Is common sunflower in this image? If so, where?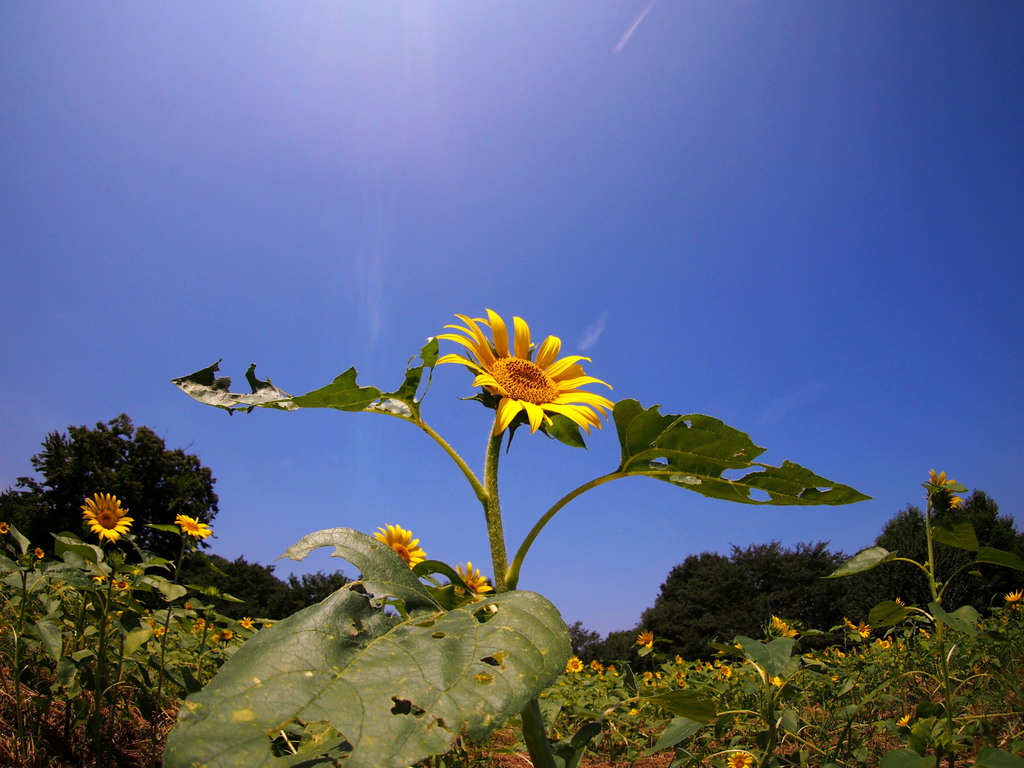
Yes, at (x1=433, y1=305, x2=617, y2=436).
